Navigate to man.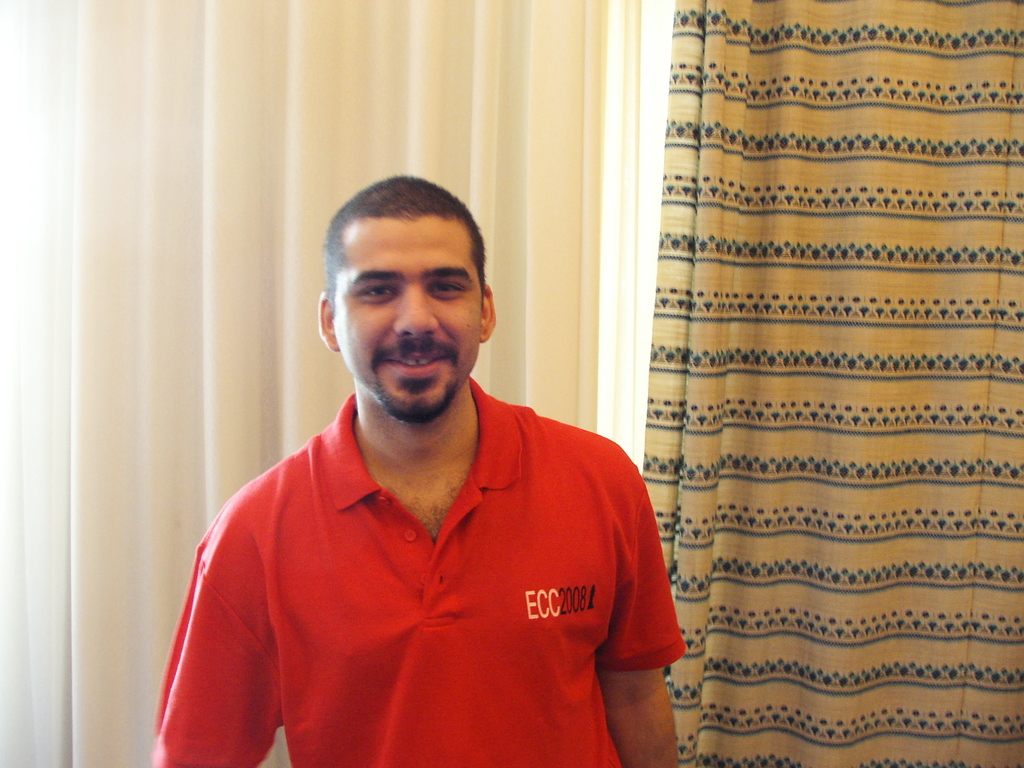
Navigation target: 171/183/712/755.
